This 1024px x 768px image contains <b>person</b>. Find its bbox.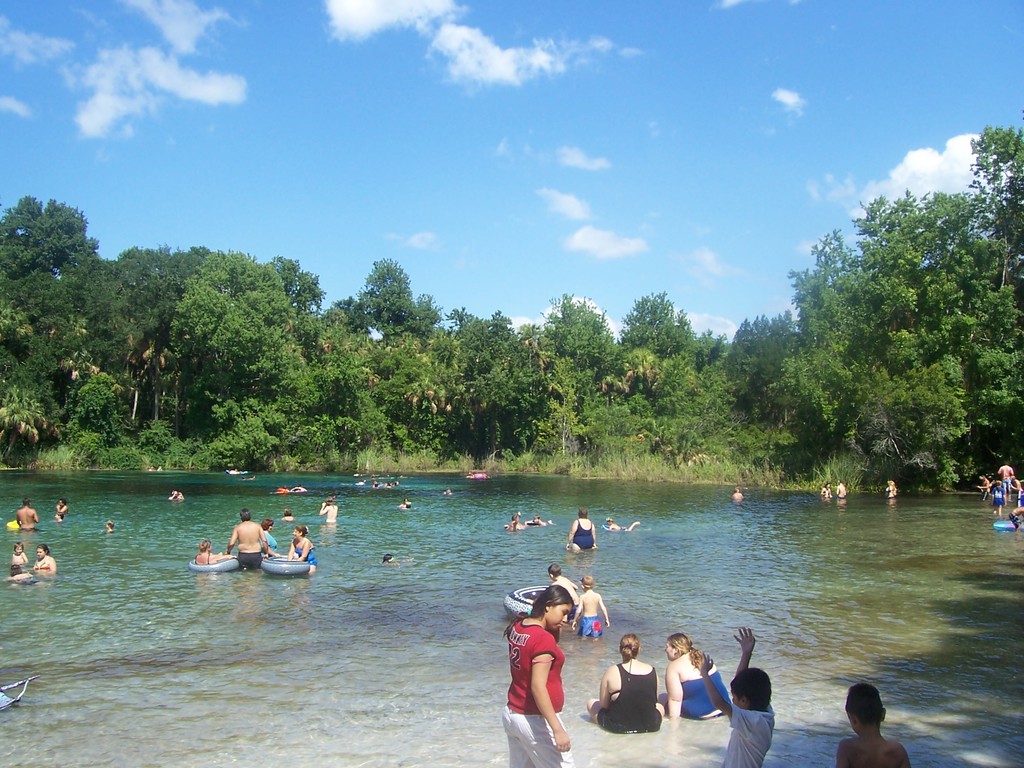
{"x1": 550, "y1": 564, "x2": 572, "y2": 589}.
